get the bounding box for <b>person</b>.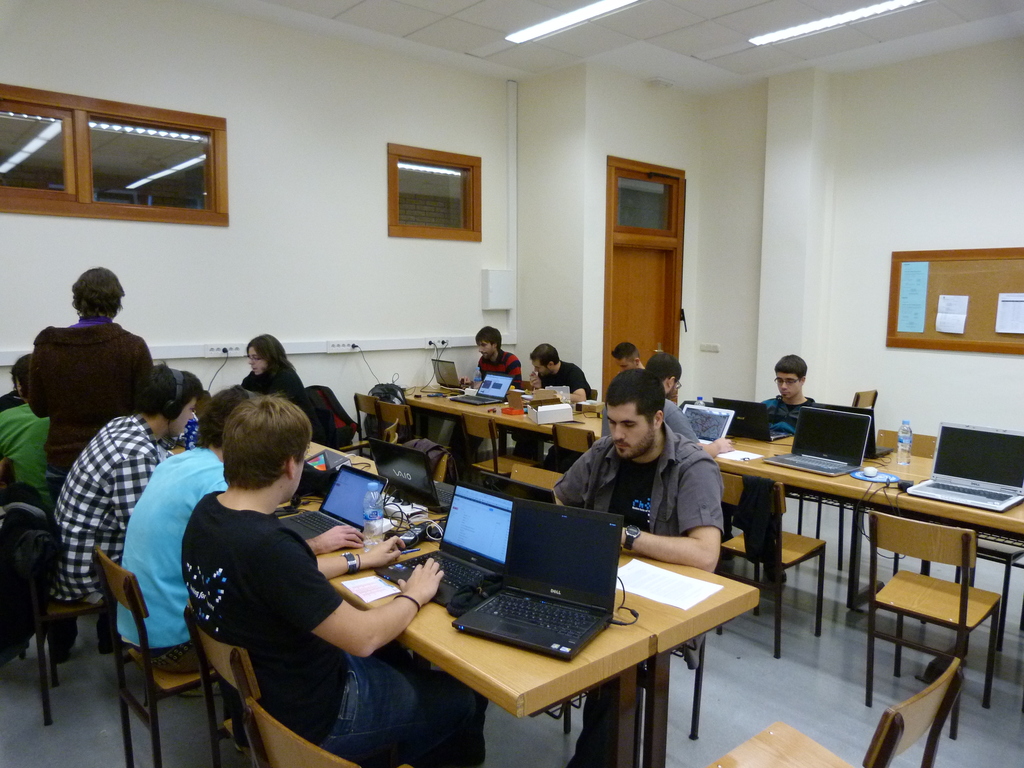
BBox(513, 346, 591, 470).
